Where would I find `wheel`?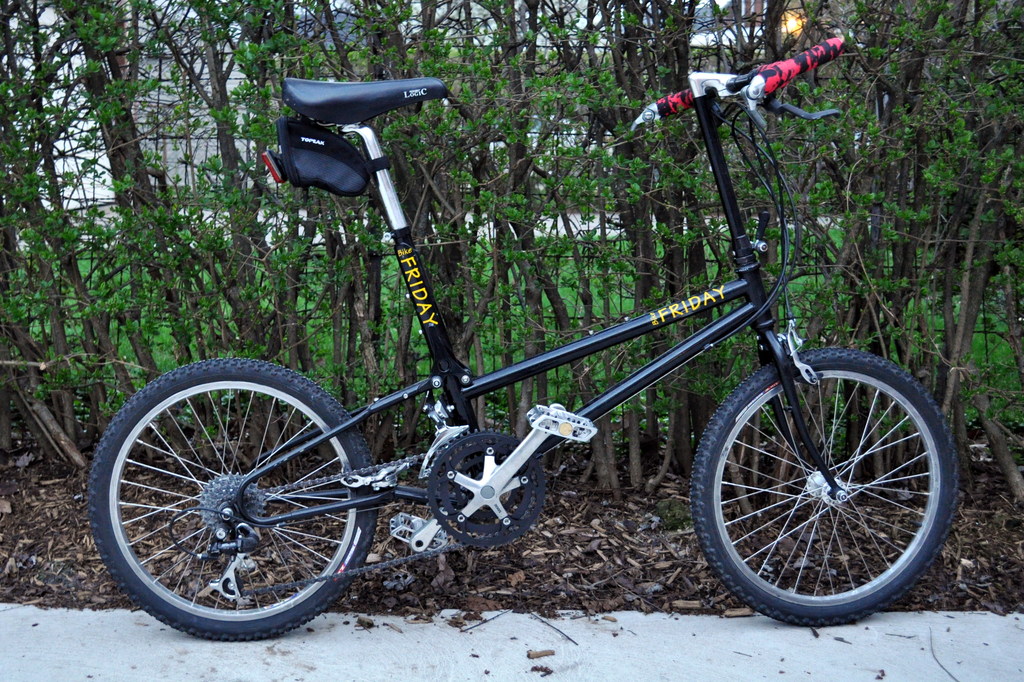
At {"left": 84, "top": 357, "right": 380, "bottom": 644}.
